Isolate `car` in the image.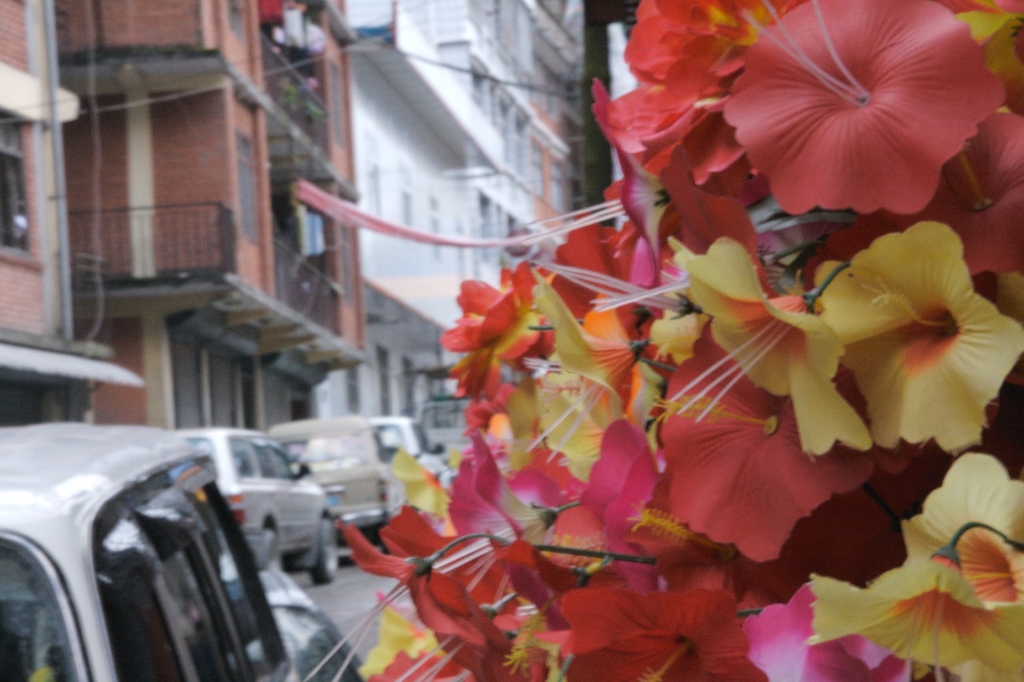
Isolated region: <region>168, 430, 335, 582</region>.
